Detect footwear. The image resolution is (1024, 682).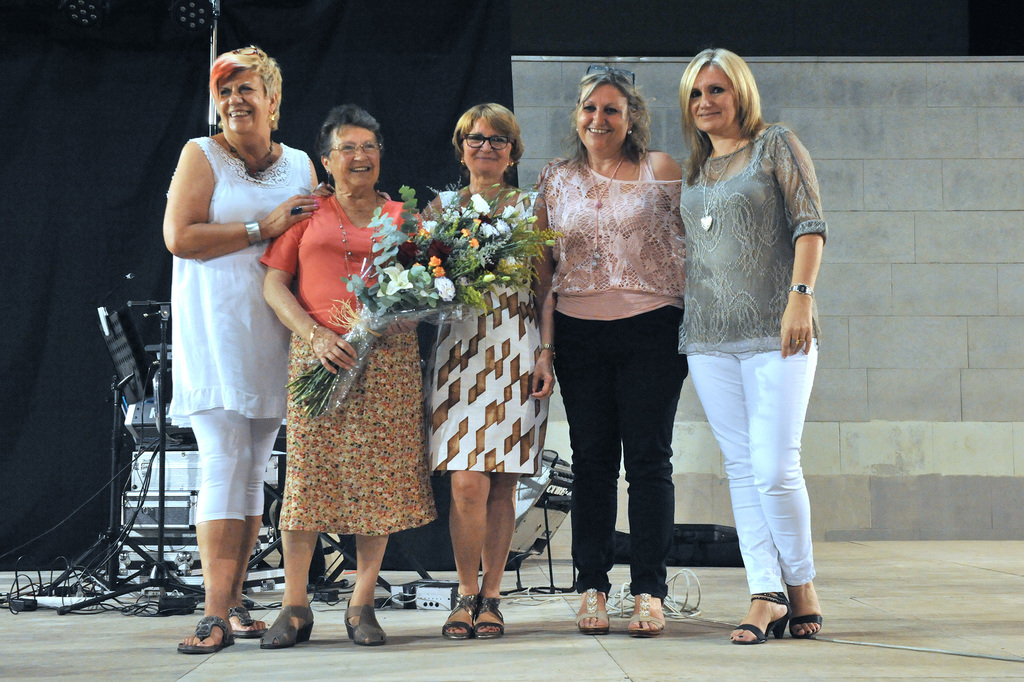
rect(443, 594, 485, 640).
